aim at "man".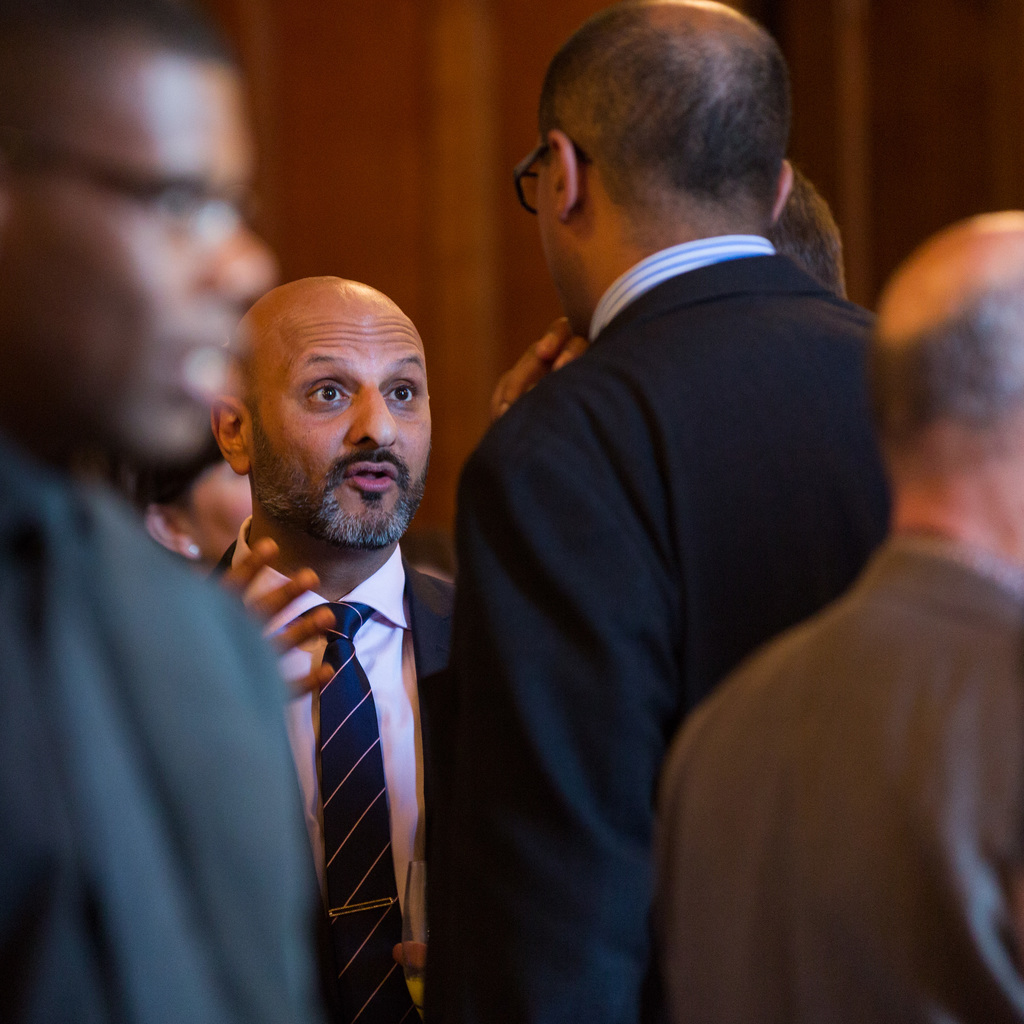
Aimed at [142,445,259,566].
